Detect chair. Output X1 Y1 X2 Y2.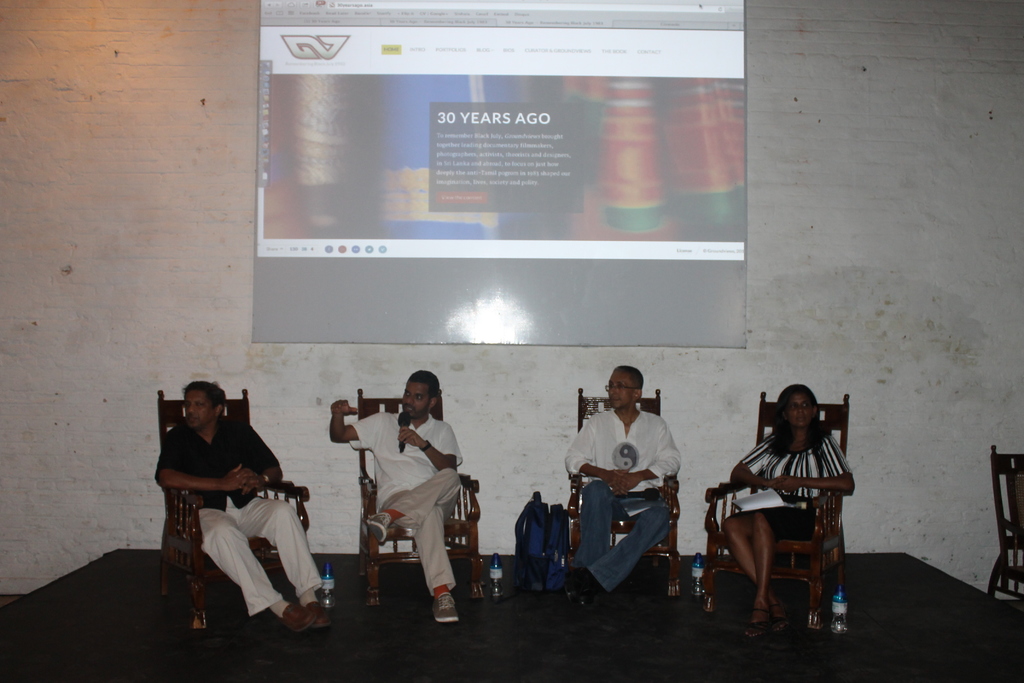
149 443 323 650.
